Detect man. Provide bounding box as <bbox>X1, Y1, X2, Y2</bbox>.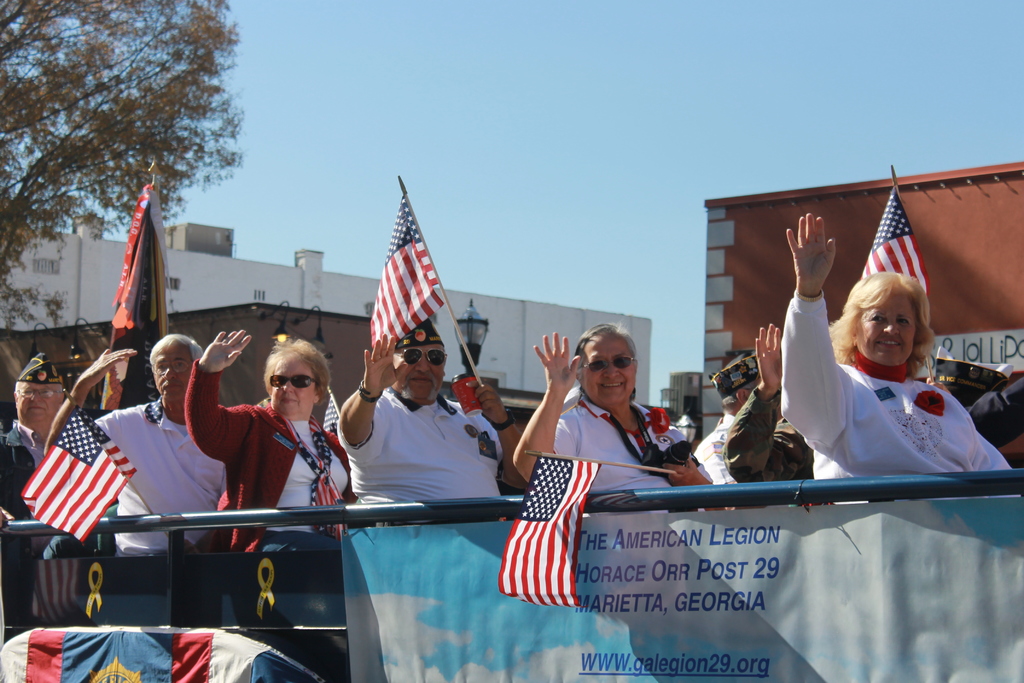
<bbox>0, 352, 63, 643</bbox>.
